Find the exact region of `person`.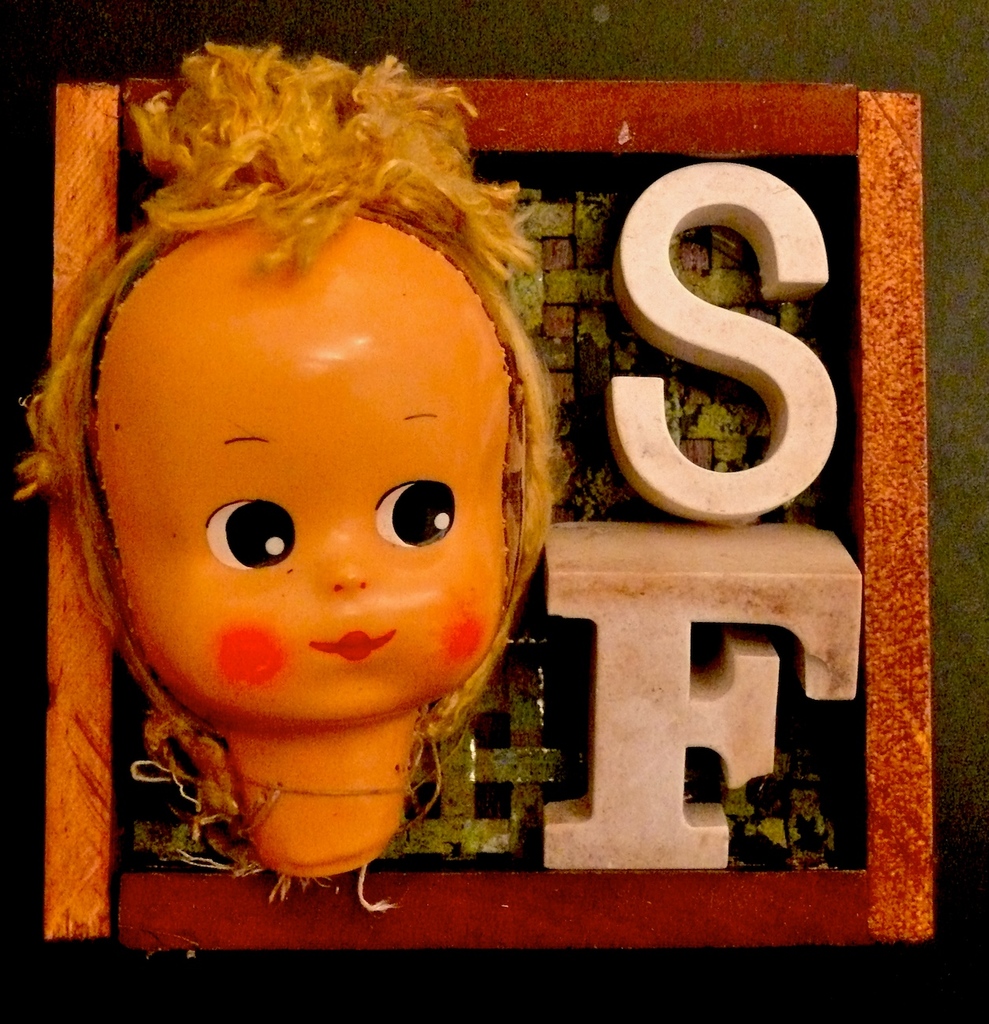
Exact region: BBox(13, 42, 566, 912).
